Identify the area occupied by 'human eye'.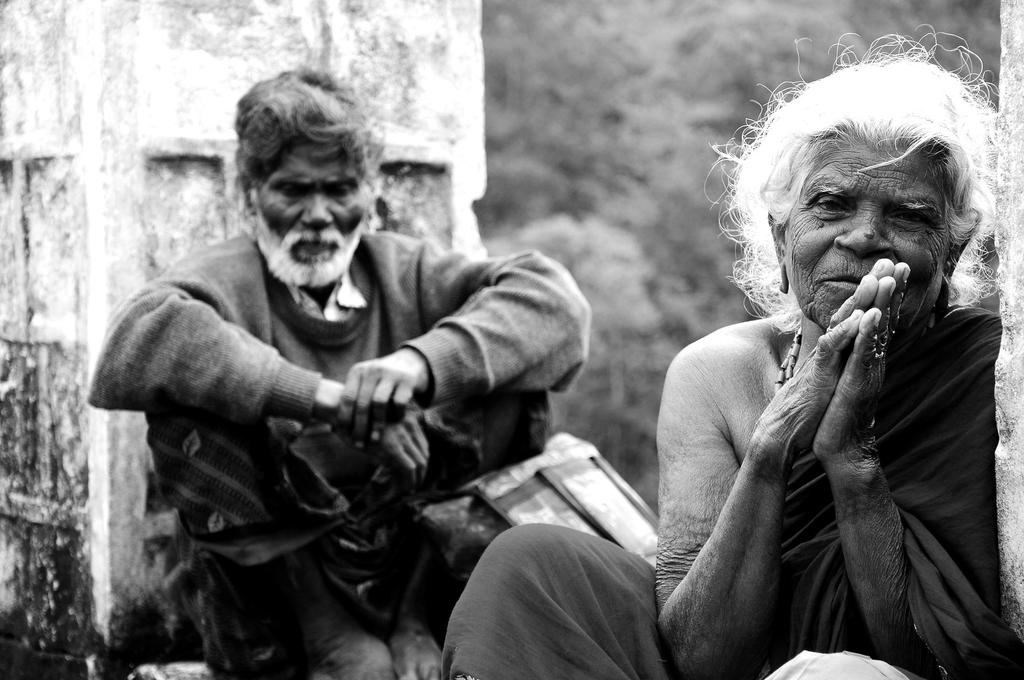
Area: bbox(329, 183, 354, 199).
